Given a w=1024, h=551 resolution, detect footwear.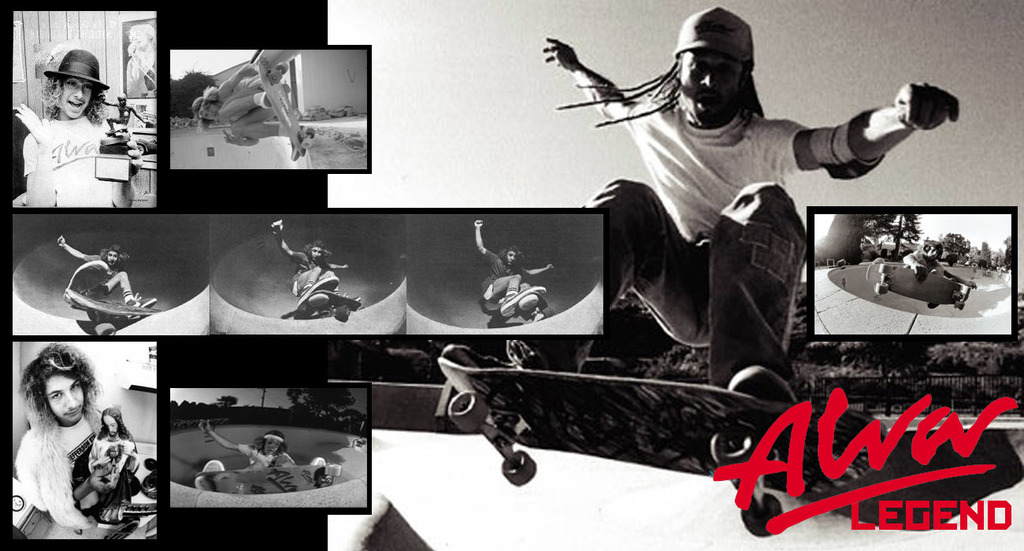
locate(60, 261, 108, 305).
